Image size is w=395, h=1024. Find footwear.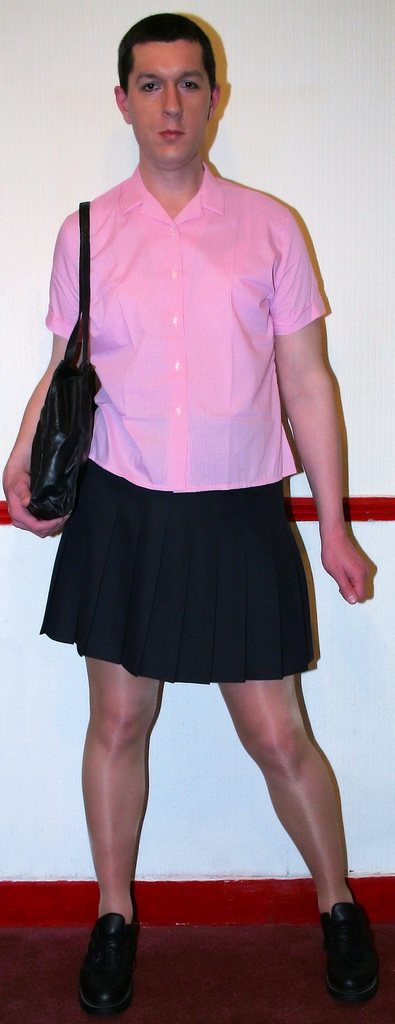
select_region(319, 904, 369, 998).
